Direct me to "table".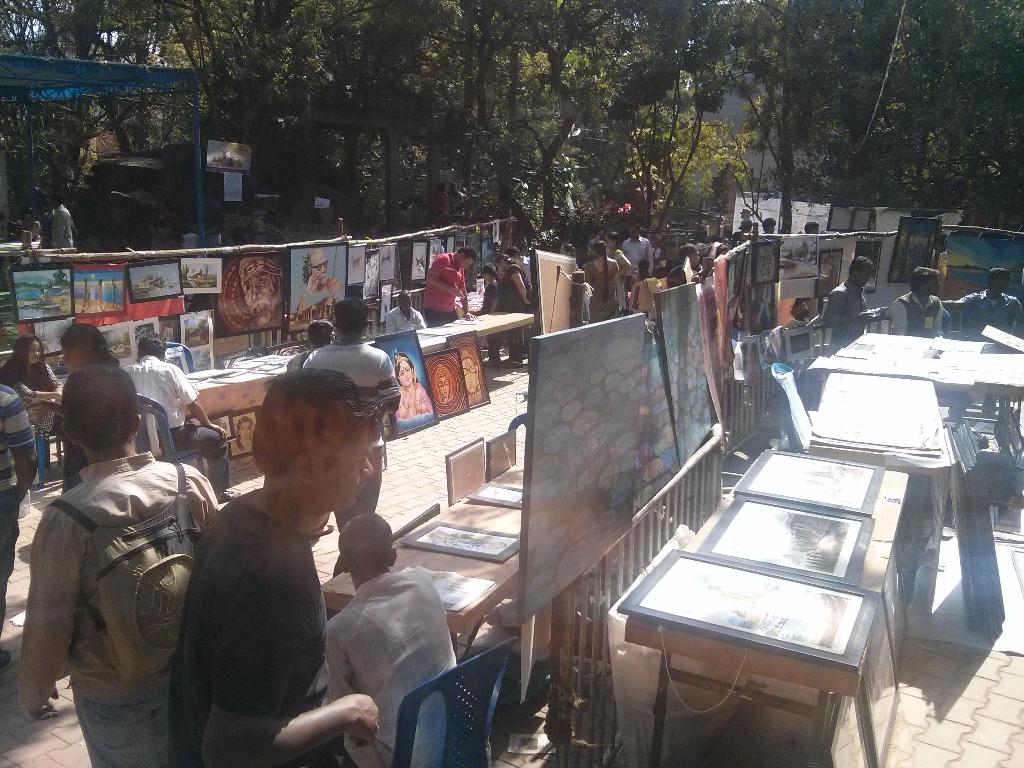
Direction: box(815, 333, 1023, 434).
